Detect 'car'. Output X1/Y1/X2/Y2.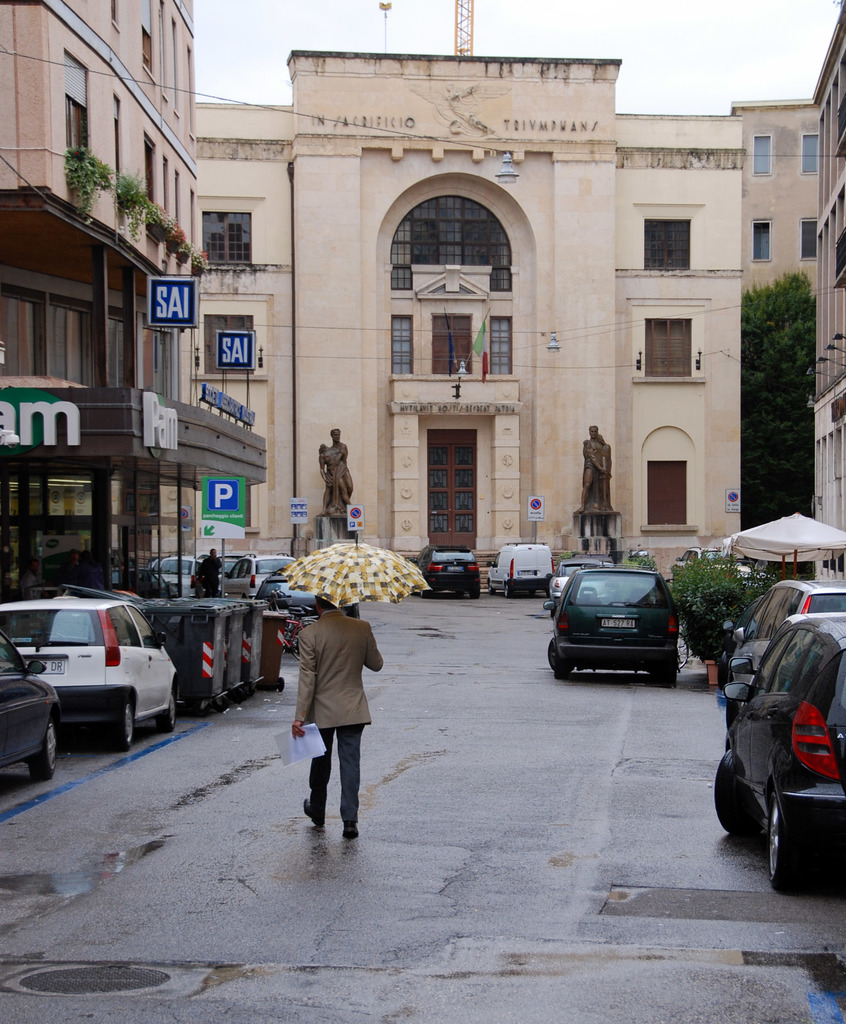
714/573/845/722.
